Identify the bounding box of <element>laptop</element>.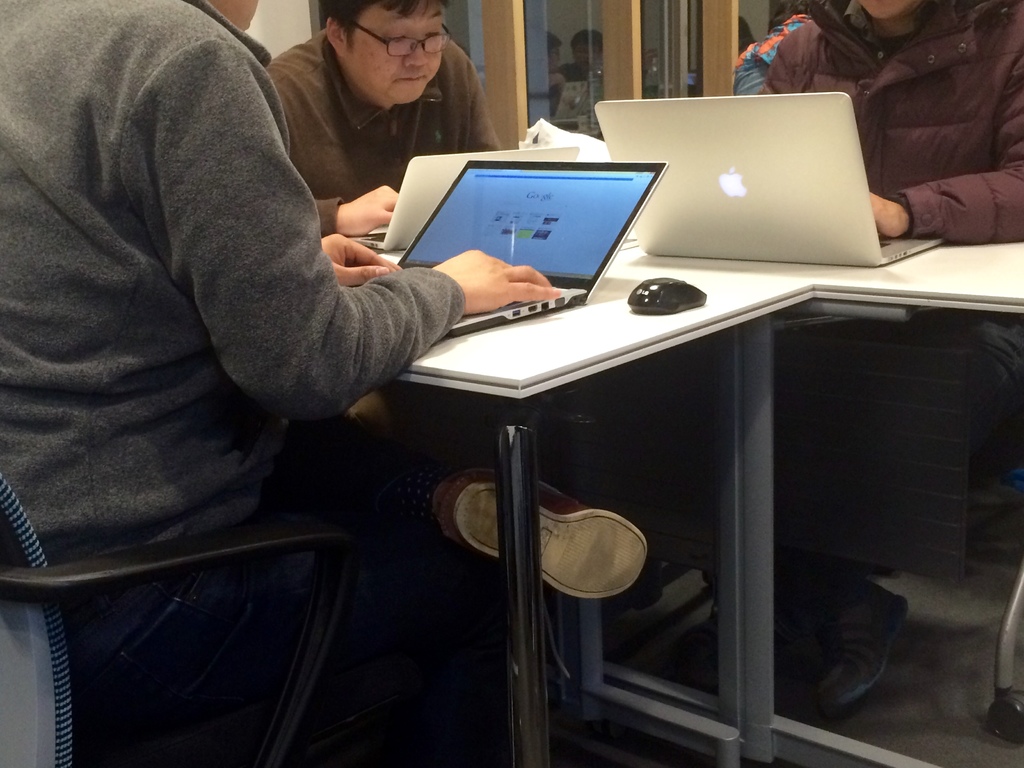
{"left": 392, "top": 161, "right": 668, "bottom": 340}.
